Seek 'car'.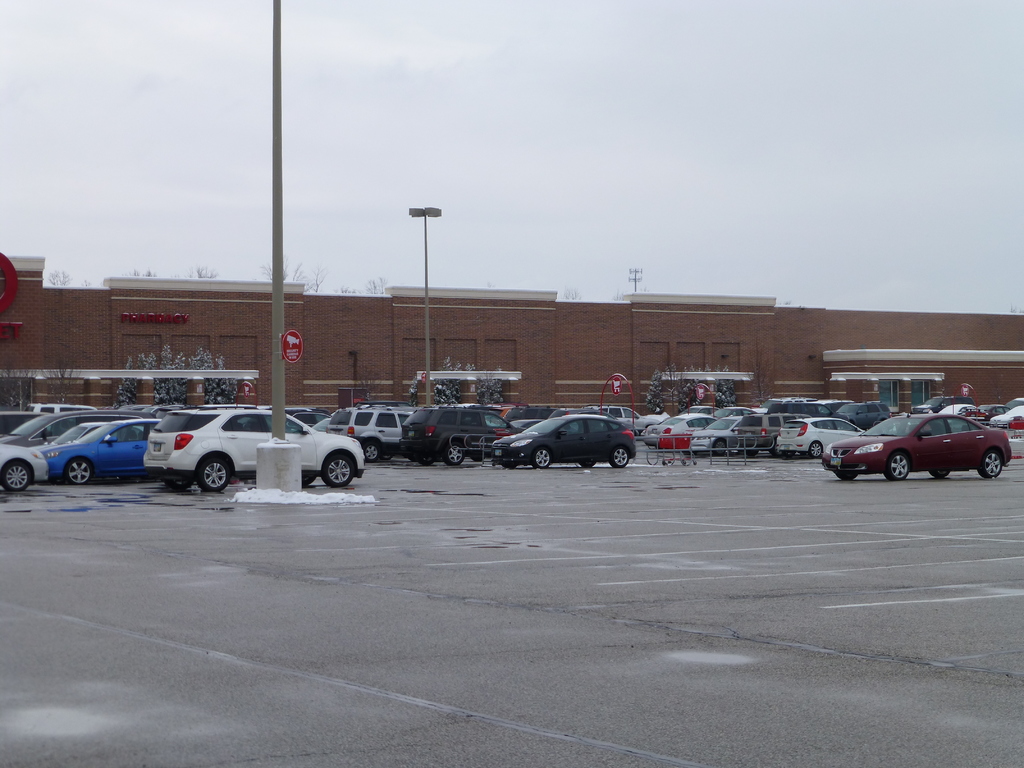
BBox(771, 401, 837, 419).
